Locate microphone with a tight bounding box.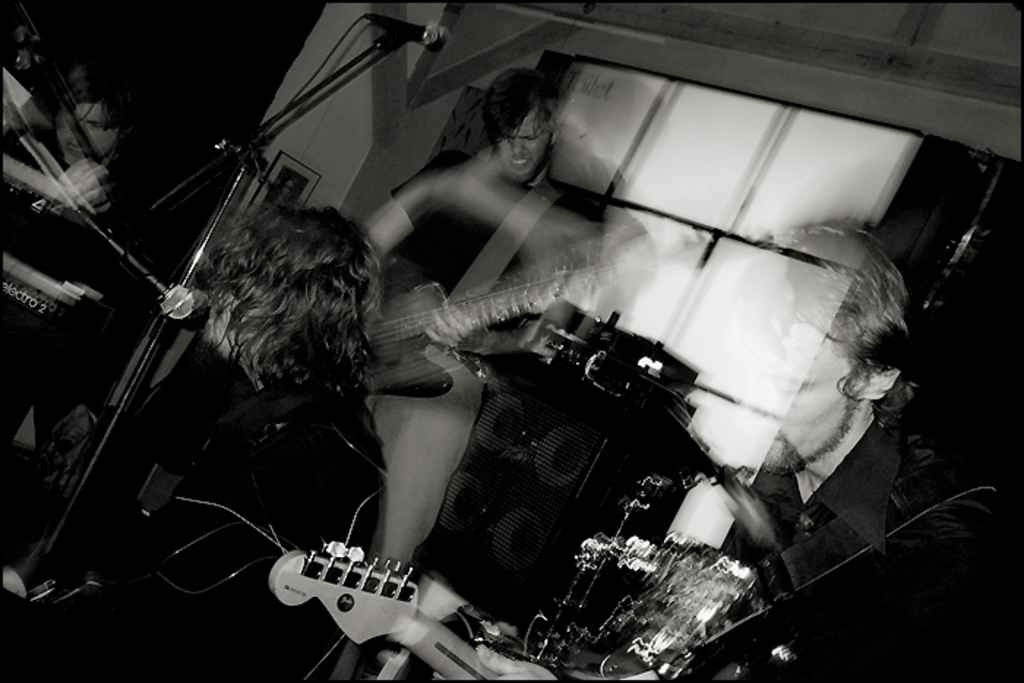
[x1=154, y1=282, x2=197, y2=319].
